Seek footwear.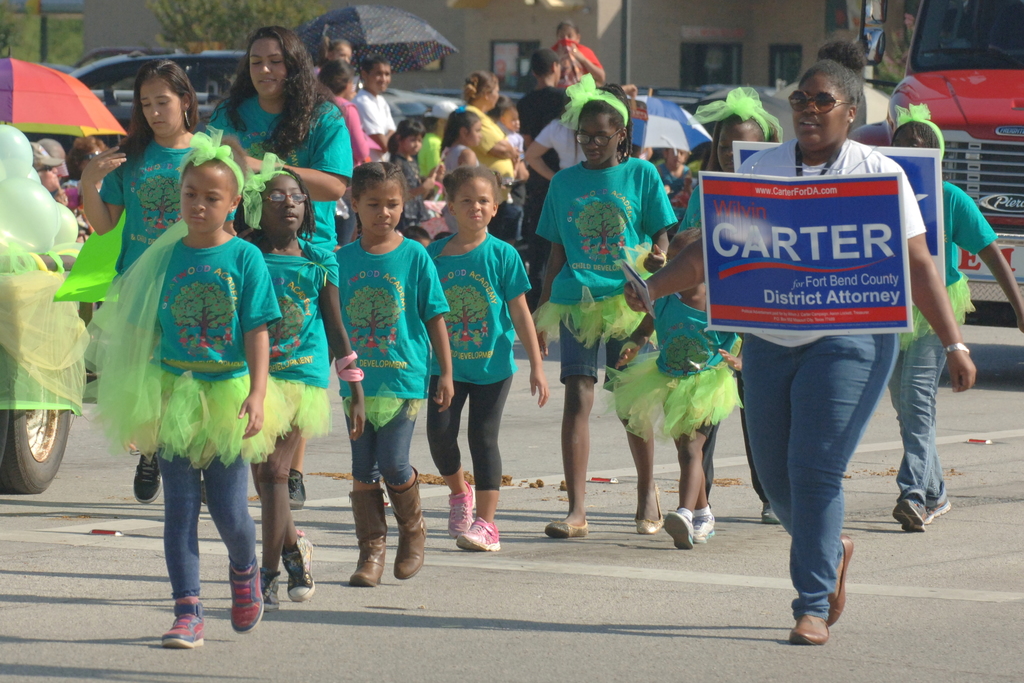
BBox(791, 613, 834, 646).
